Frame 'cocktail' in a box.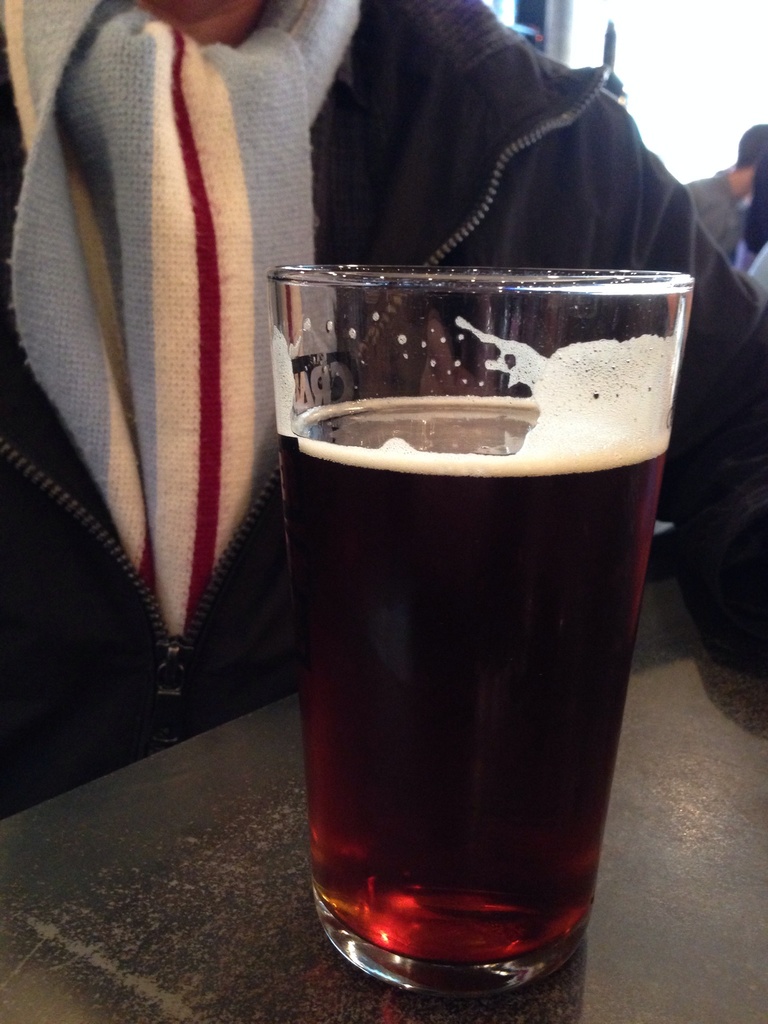
{"x1": 255, "y1": 262, "x2": 693, "y2": 1004}.
